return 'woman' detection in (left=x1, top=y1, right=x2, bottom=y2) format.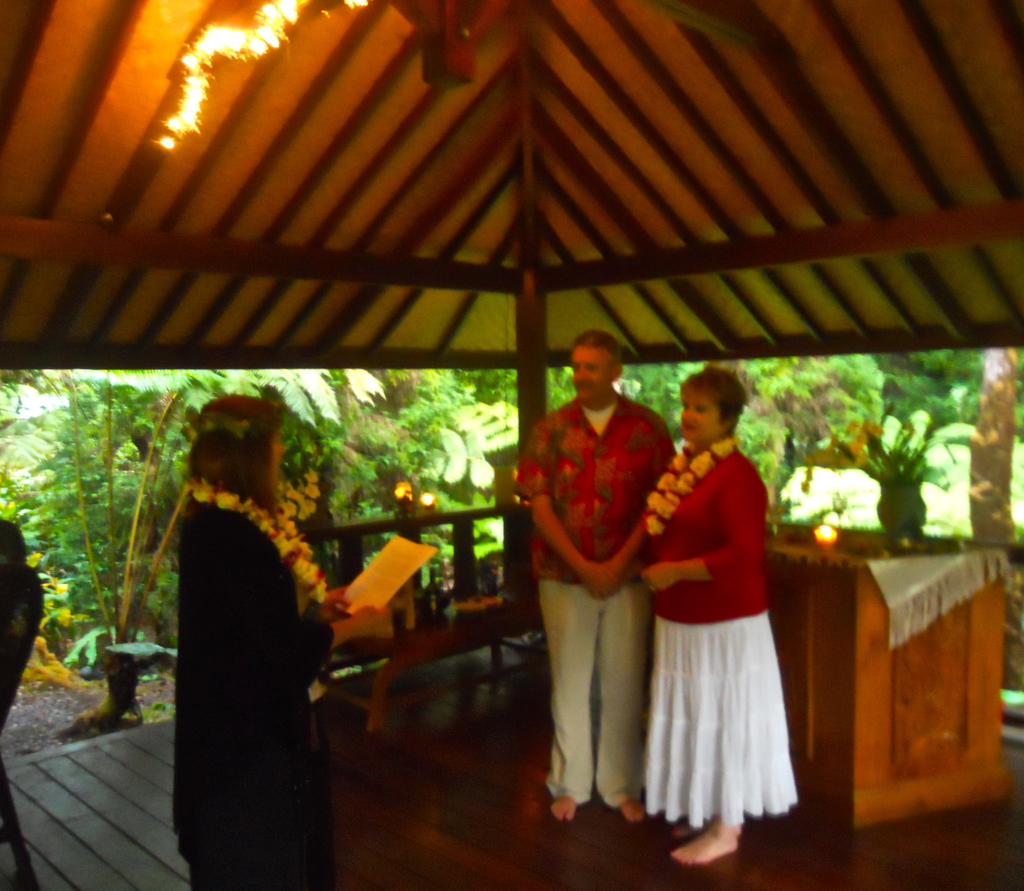
(left=172, top=384, right=397, bottom=884).
